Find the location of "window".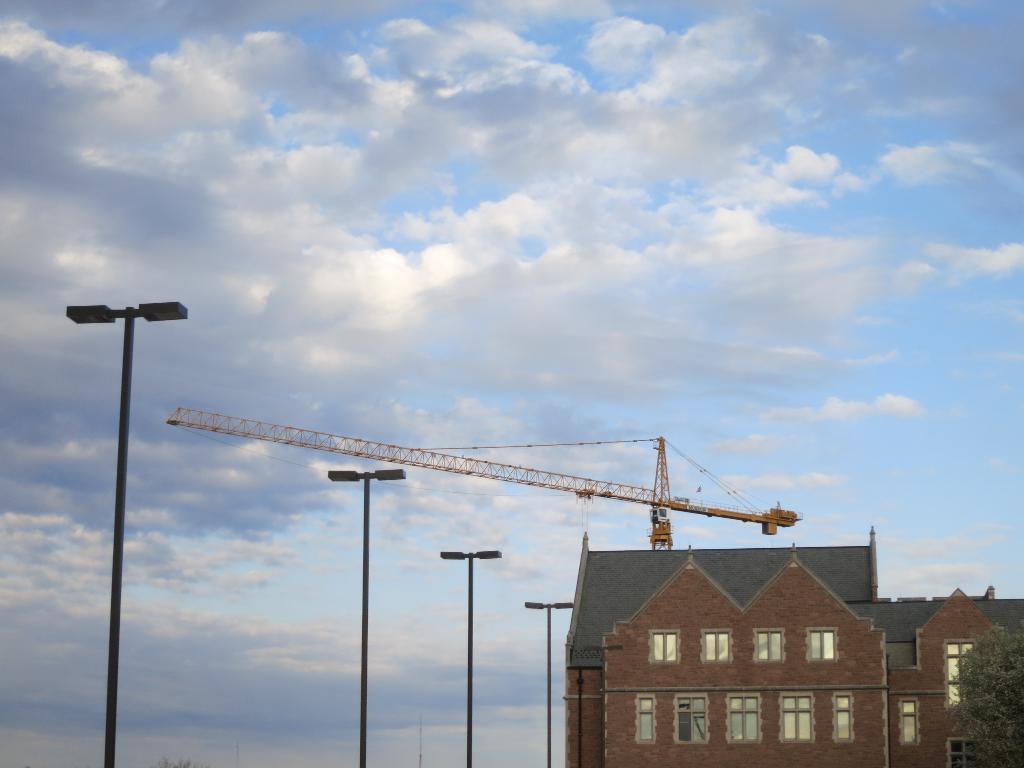
Location: locate(700, 632, 730, 669).
